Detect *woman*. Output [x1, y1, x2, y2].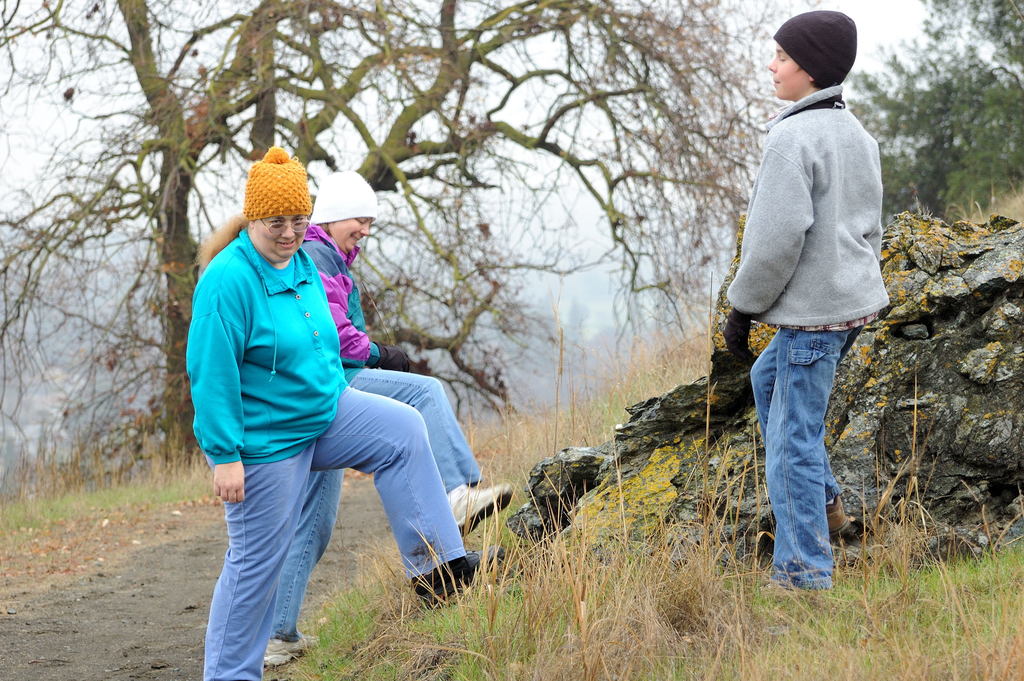
[260, 165, 514, 669].
